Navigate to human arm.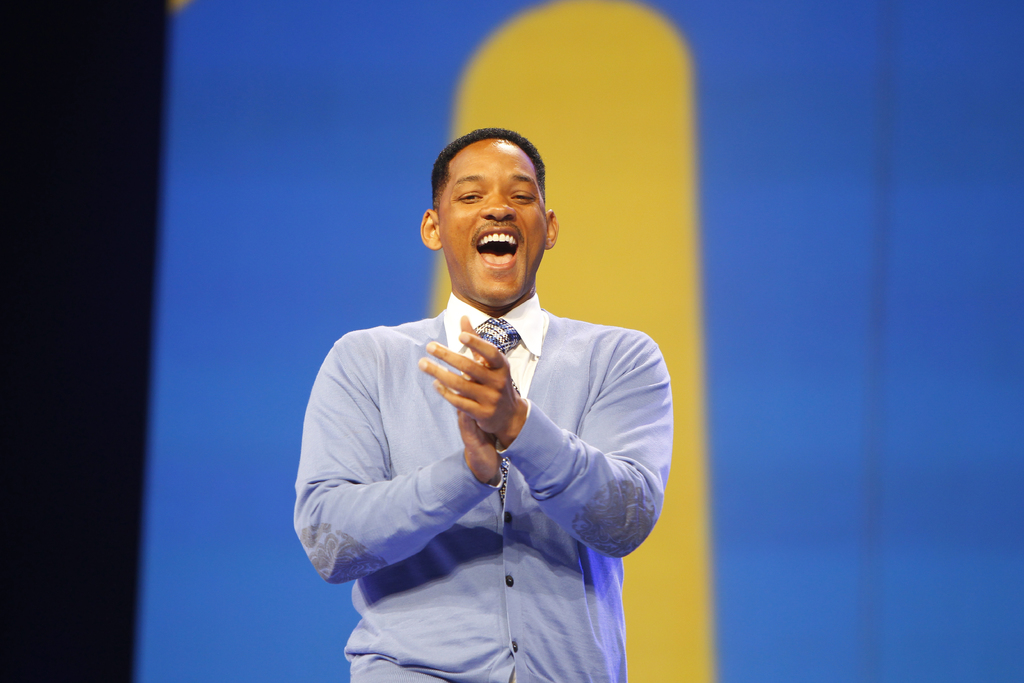
Navigation target: bbox(403, 304, 667, 564).
